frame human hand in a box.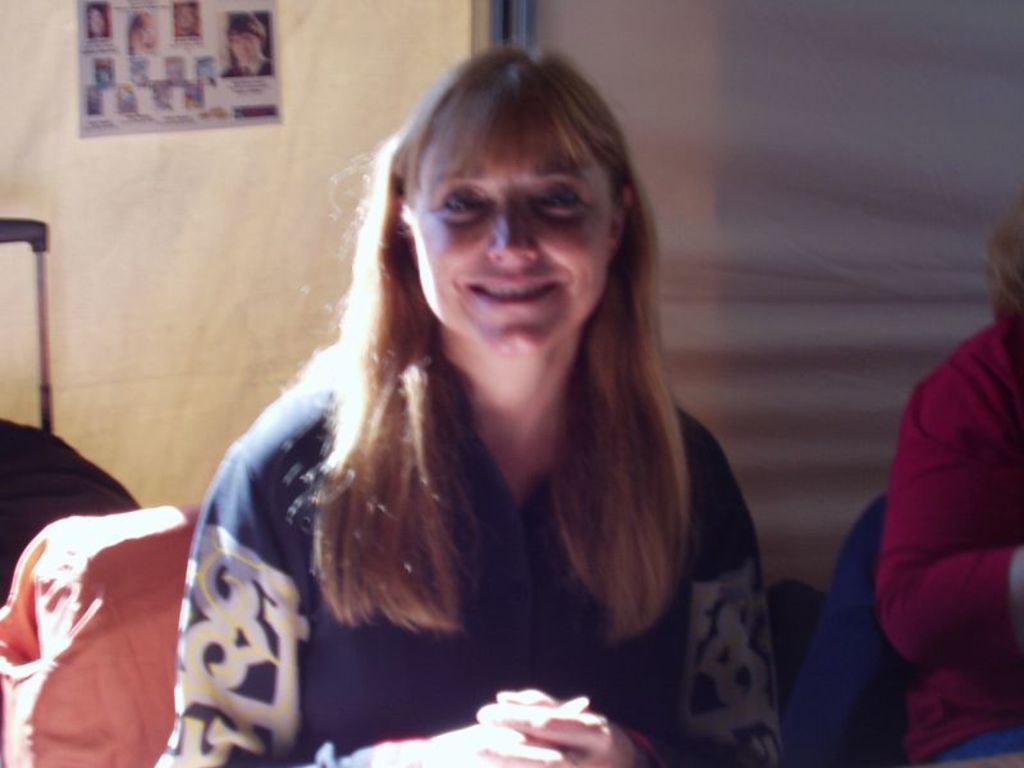
(x1=476, y1=687, x2=641, y2=767).
